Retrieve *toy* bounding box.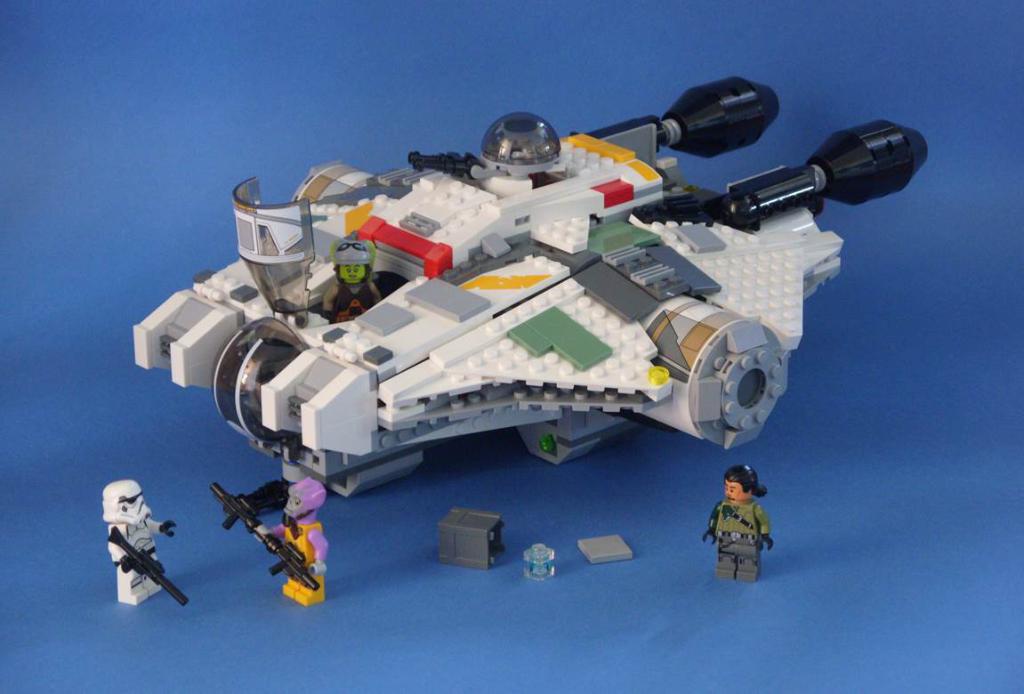
Bounding box: (left=206, top=480, right=351, bottom=604).
